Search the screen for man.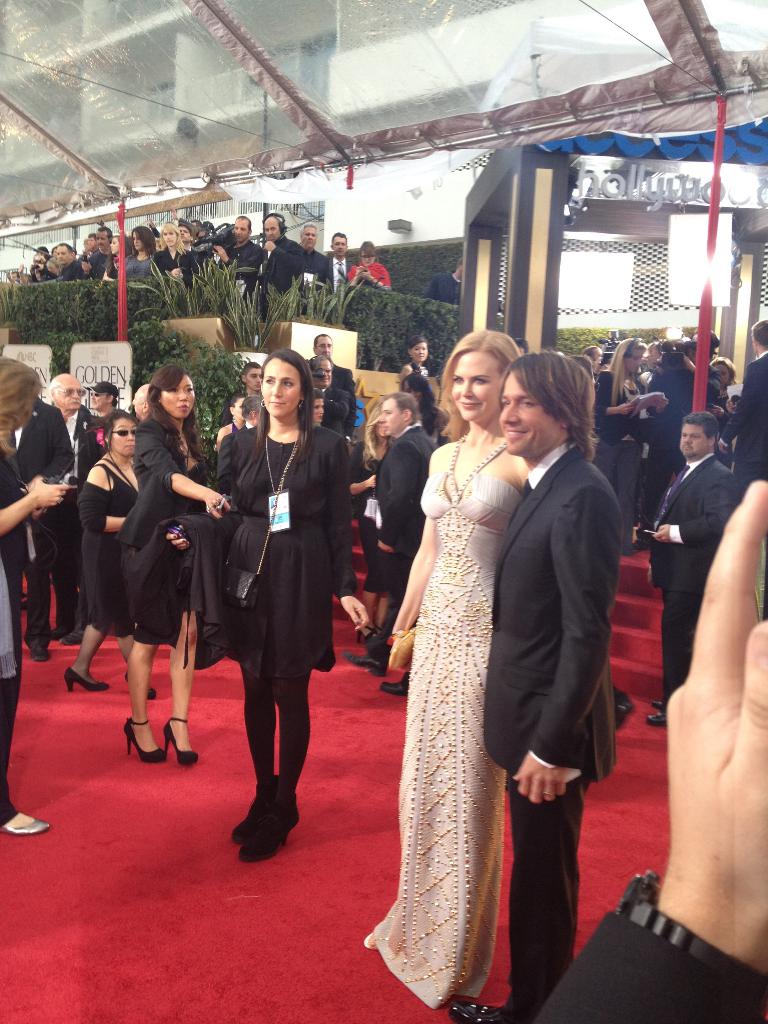
Found at box(256, 213, 307, 316).
